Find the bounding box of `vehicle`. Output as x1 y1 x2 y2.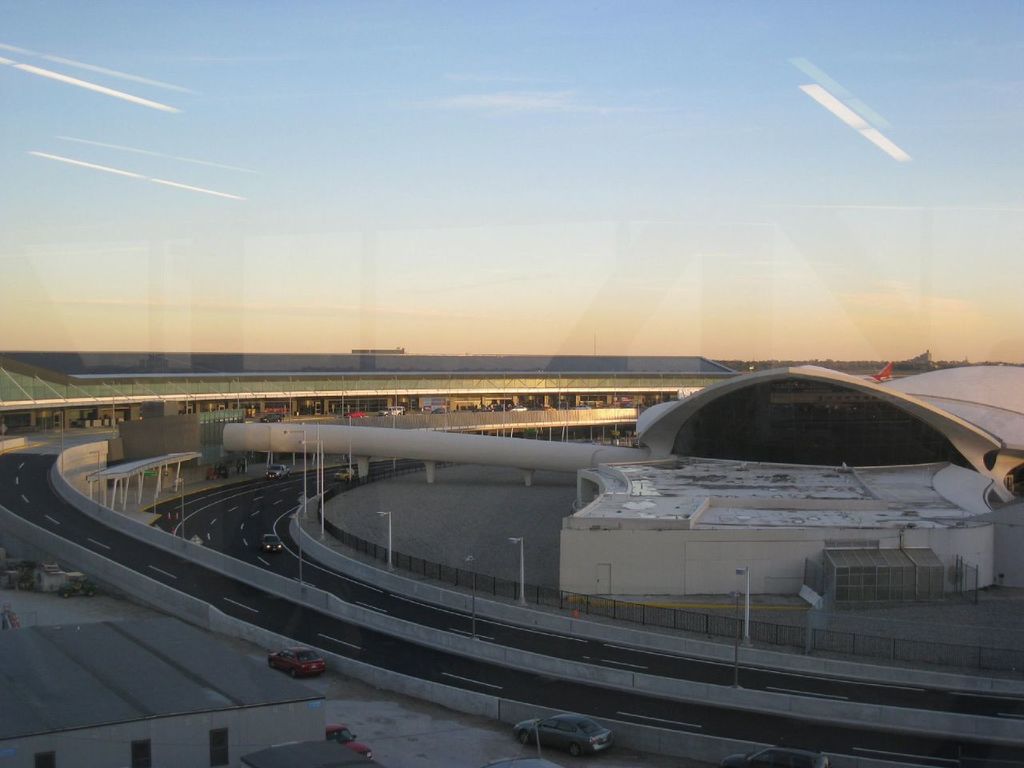
262 530 282 554.
